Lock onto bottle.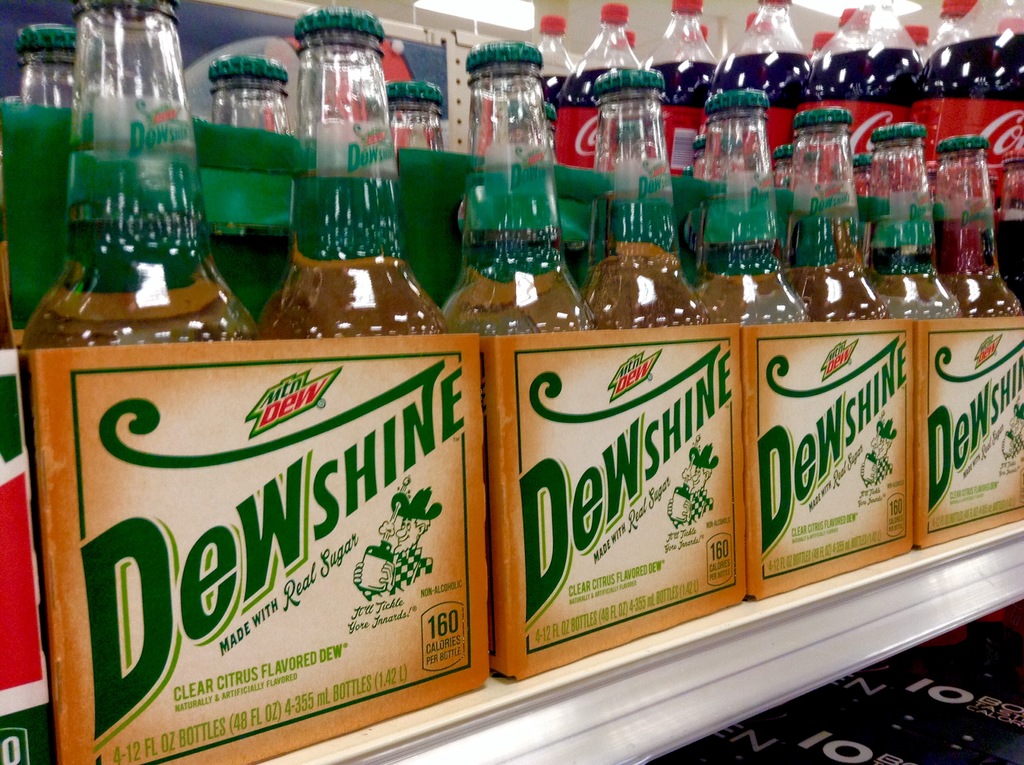
Locked: x1=707 y1=8 x2=822 y2=250.
